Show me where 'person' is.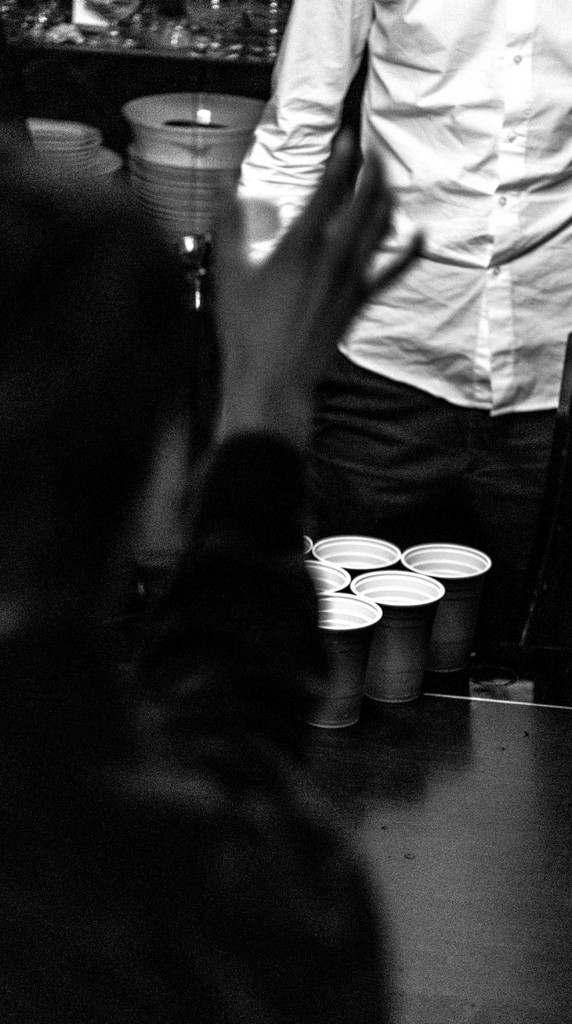
'person' is at bbox=[208, 0, 562, 624].
